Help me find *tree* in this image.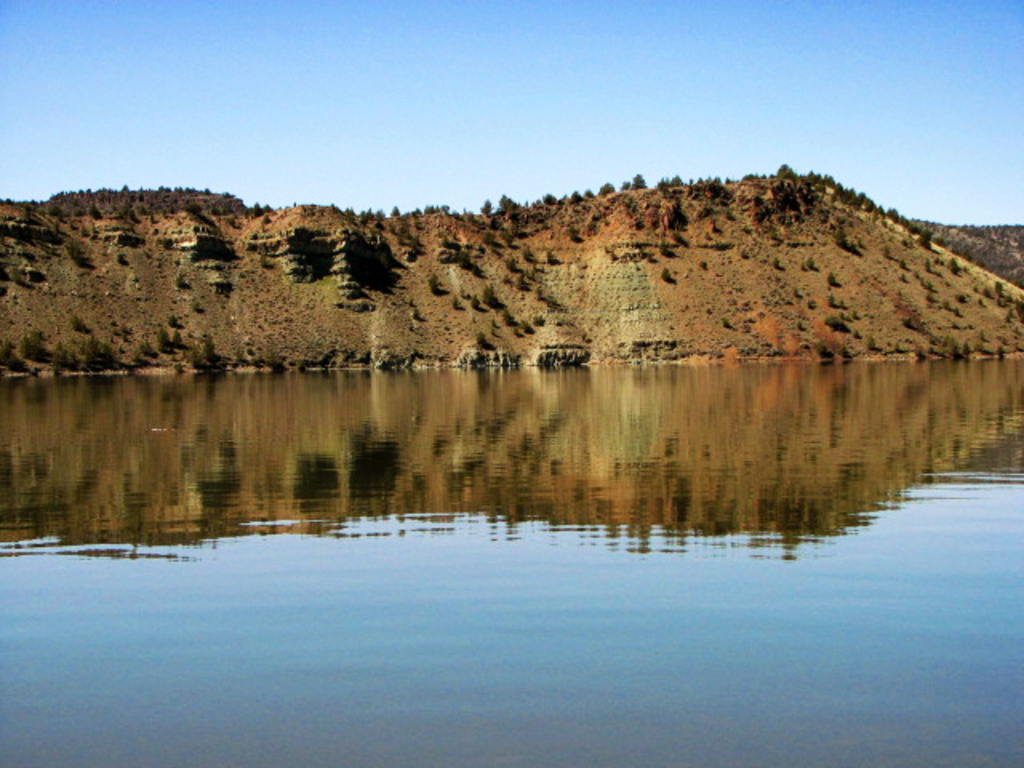
Found it: 478/285/493/306.
